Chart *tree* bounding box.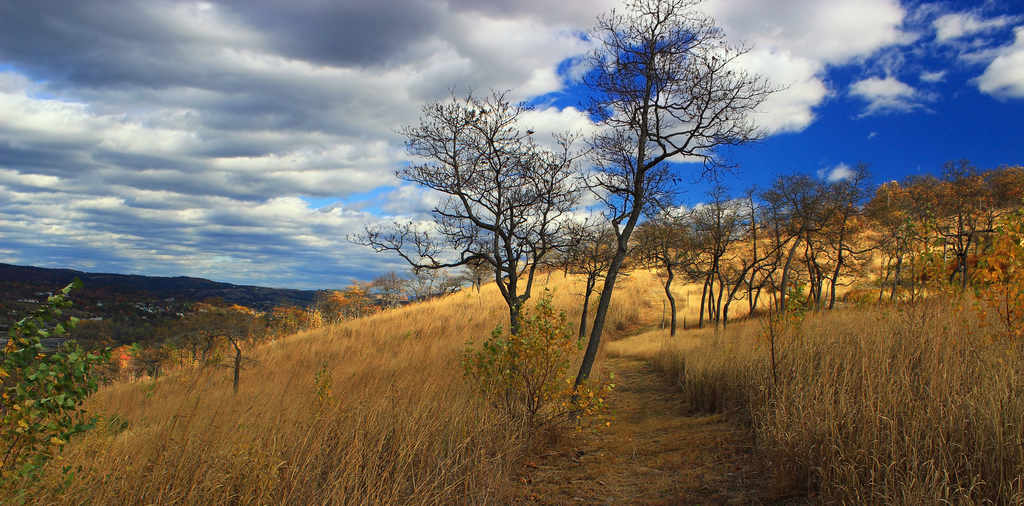
Charted: <bbox>401, 69, 597, 370</bbox>.
